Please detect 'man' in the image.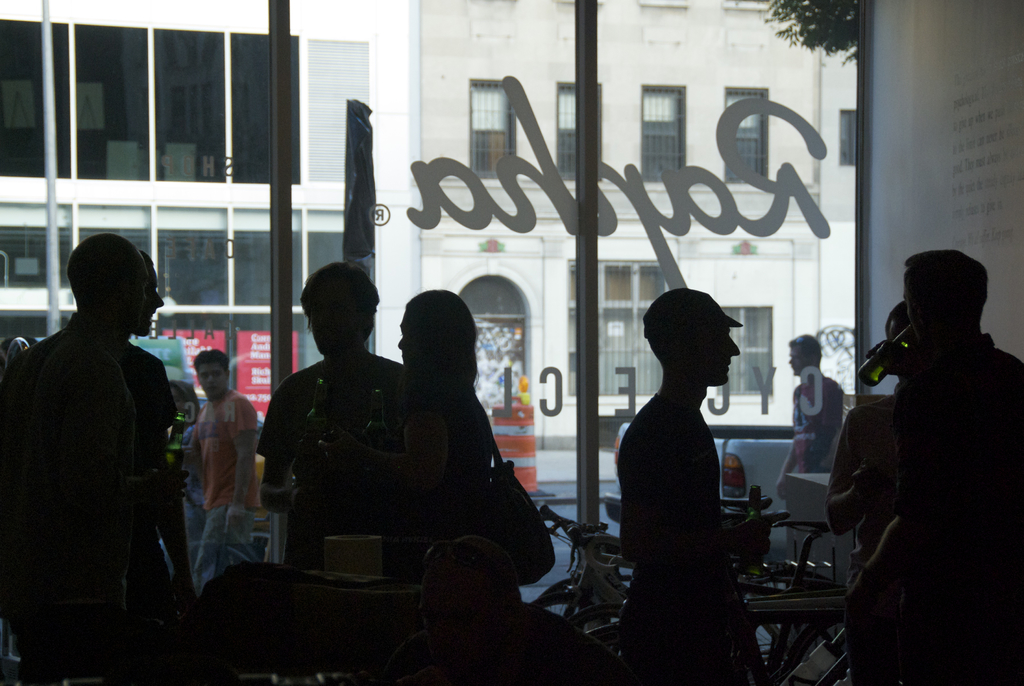
bbox=[604, 279, 774, 685].
